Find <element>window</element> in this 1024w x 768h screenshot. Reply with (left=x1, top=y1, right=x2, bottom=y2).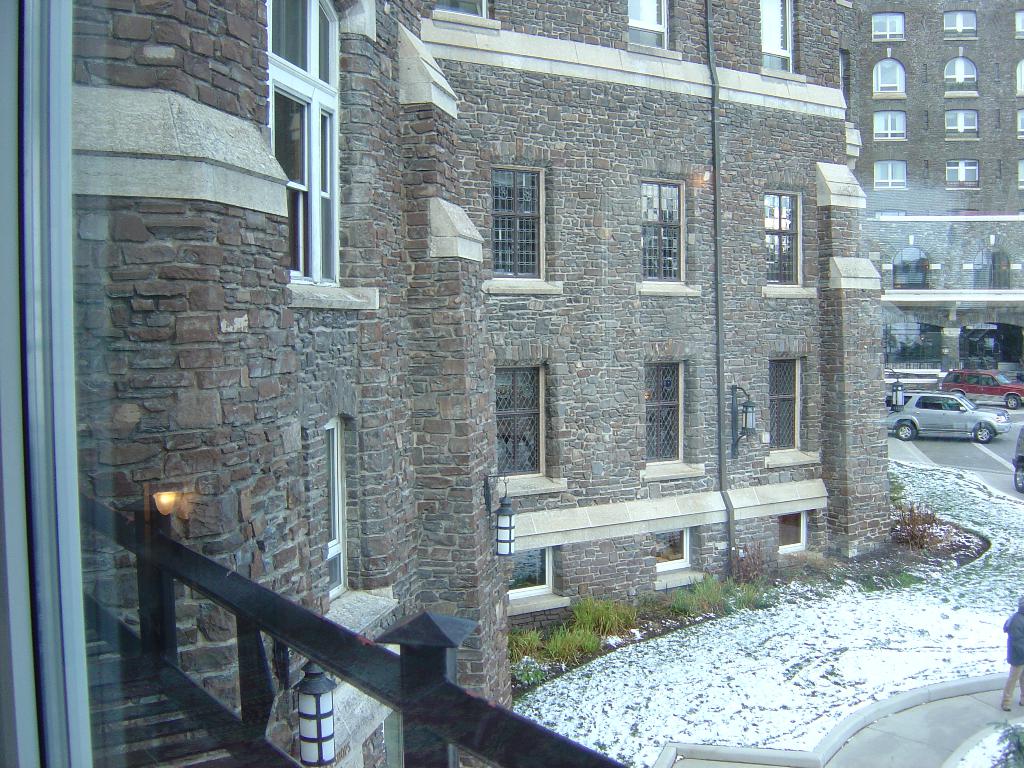
(left=1009, top=56, right=1023, bottom=102).
